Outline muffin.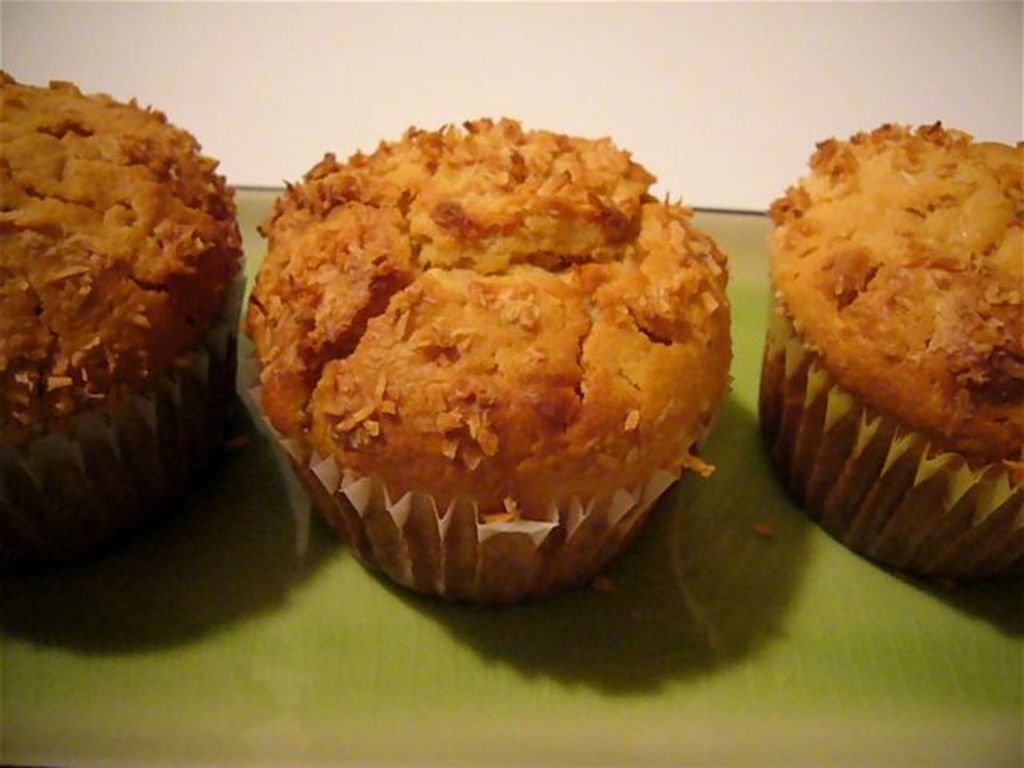
Outline: left=246, top=115, right=734, bottom=611.
